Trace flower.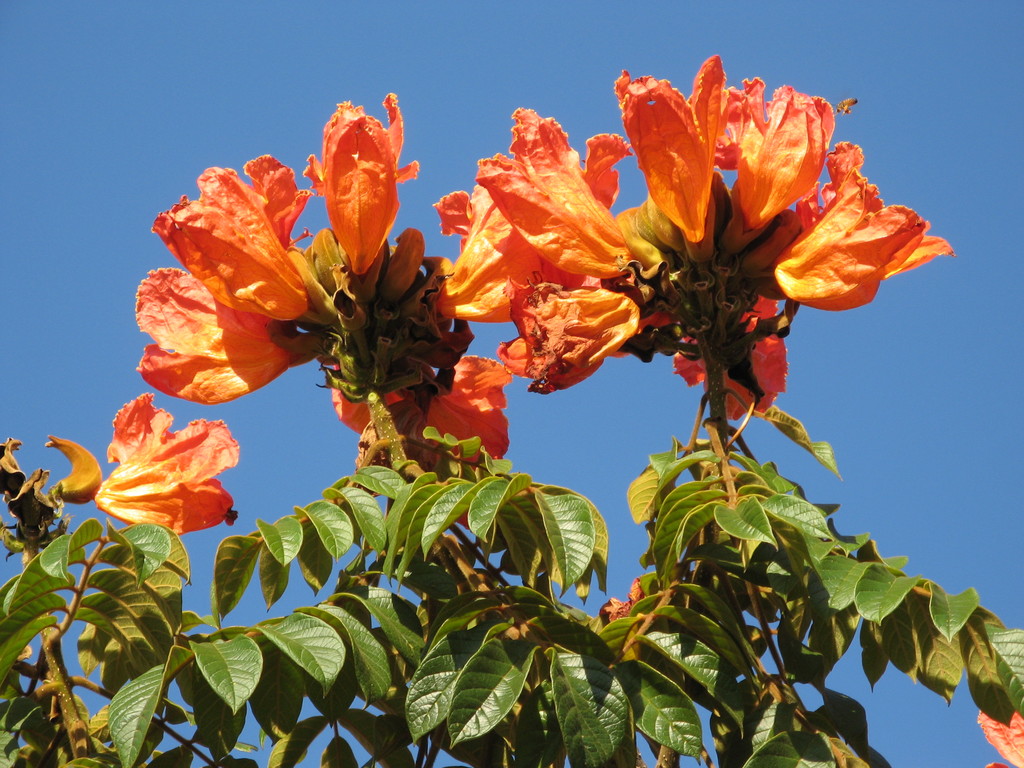
Traced to [303,92,418,270].
